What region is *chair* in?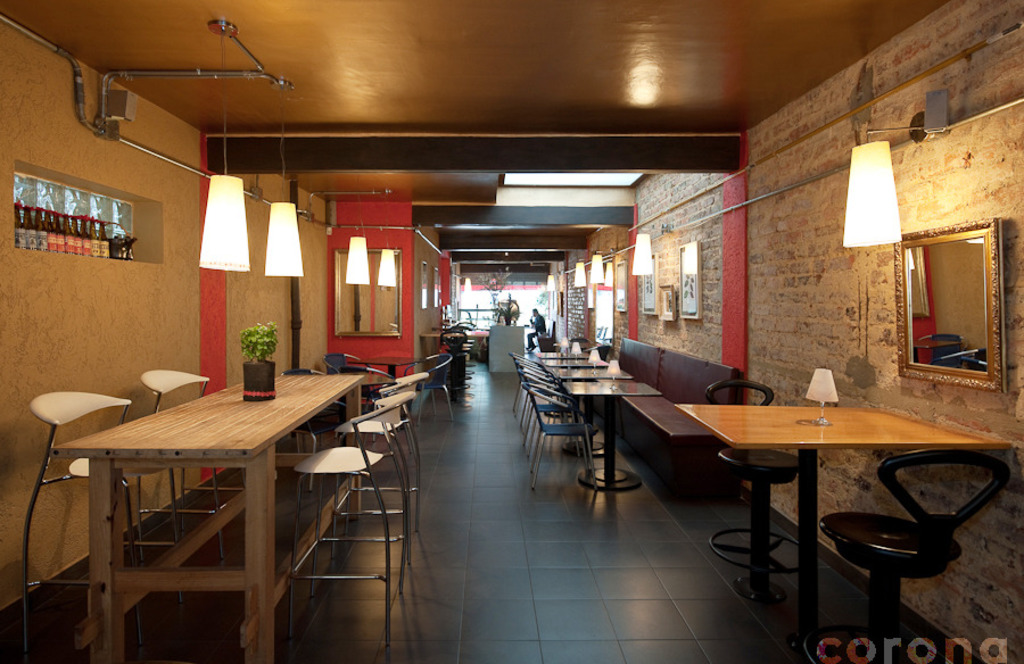
x1=438 y1=326 x2=470 y2=401.
